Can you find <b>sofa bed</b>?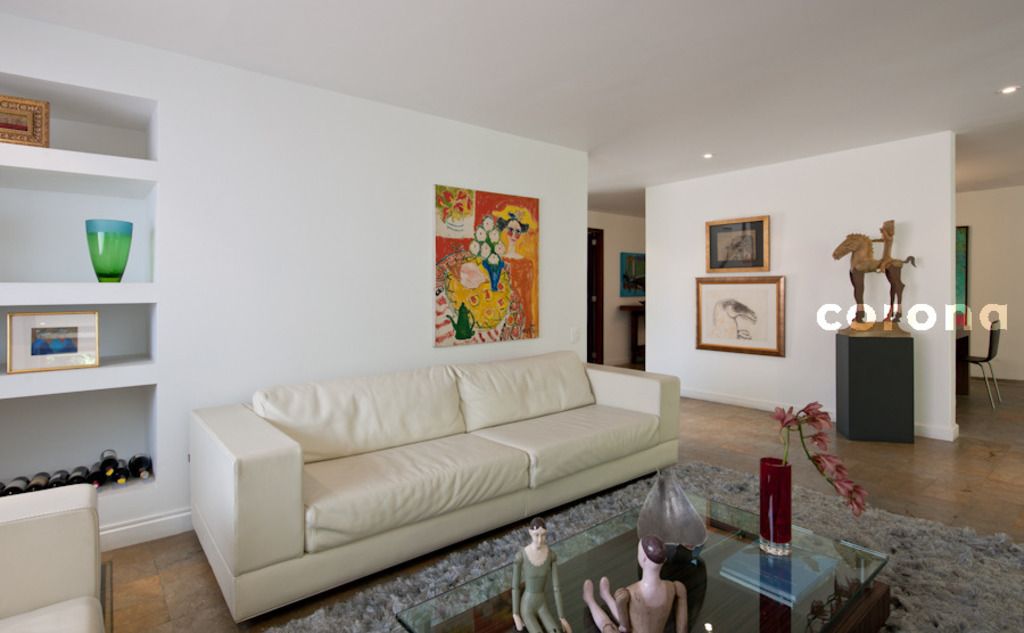
Yes, bounding box: crop(188, 345, 685, 622).
